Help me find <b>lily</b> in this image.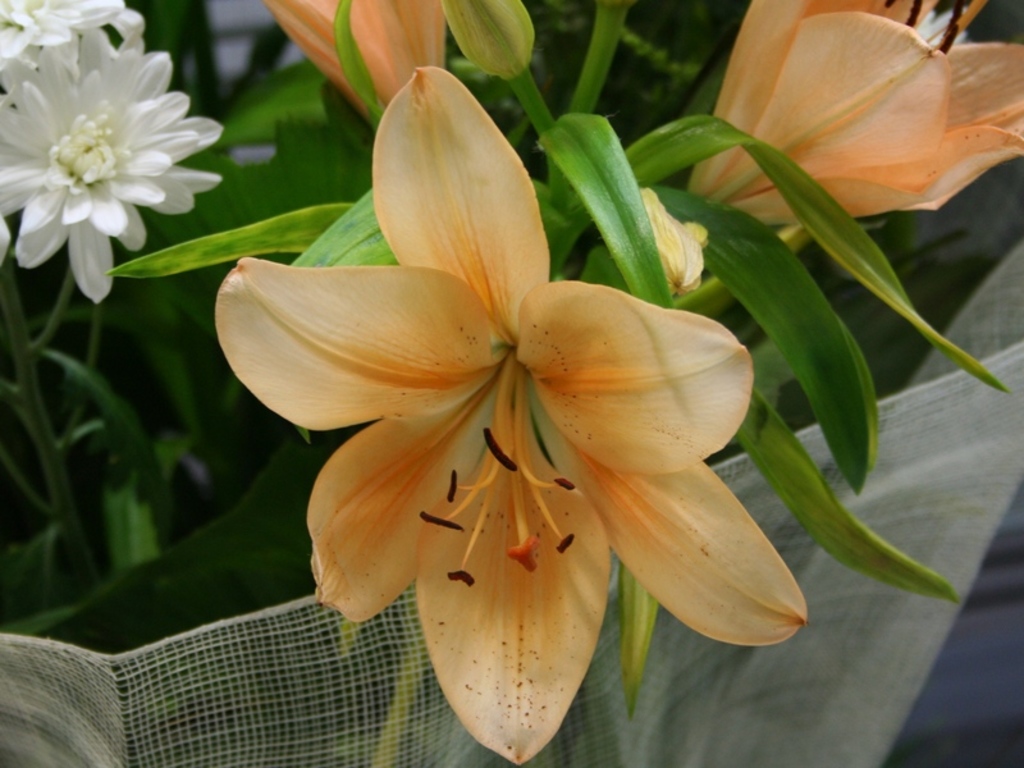
Found it: box(689, 0, 1023, 239).
